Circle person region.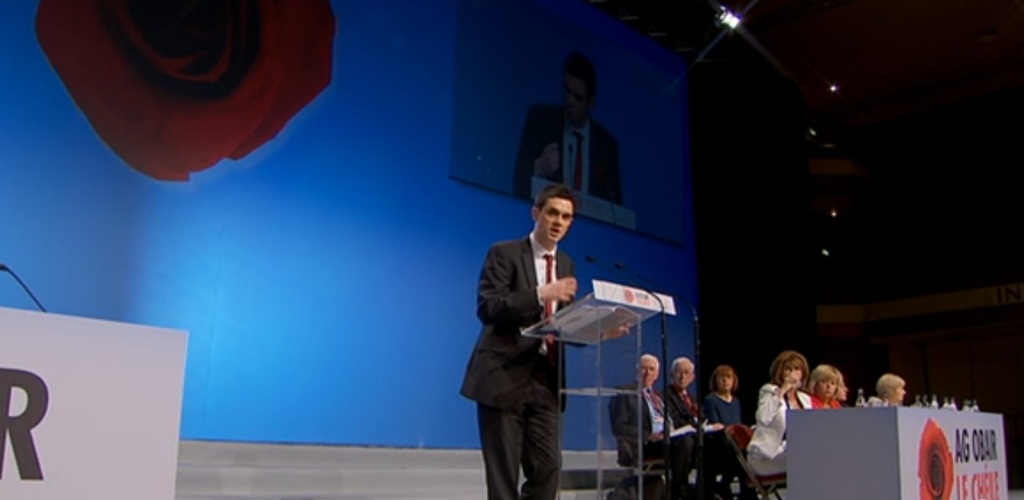
Region: detection(710, 368, 755, 495).
